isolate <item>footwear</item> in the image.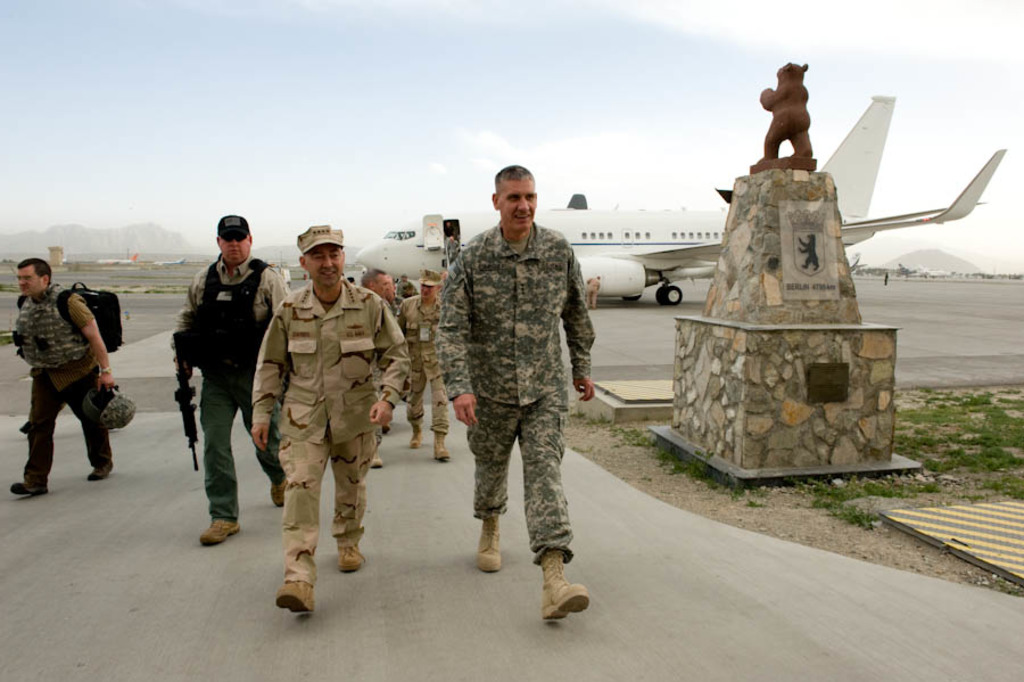
Isolated region: locate(341, 544, 361, 576).
